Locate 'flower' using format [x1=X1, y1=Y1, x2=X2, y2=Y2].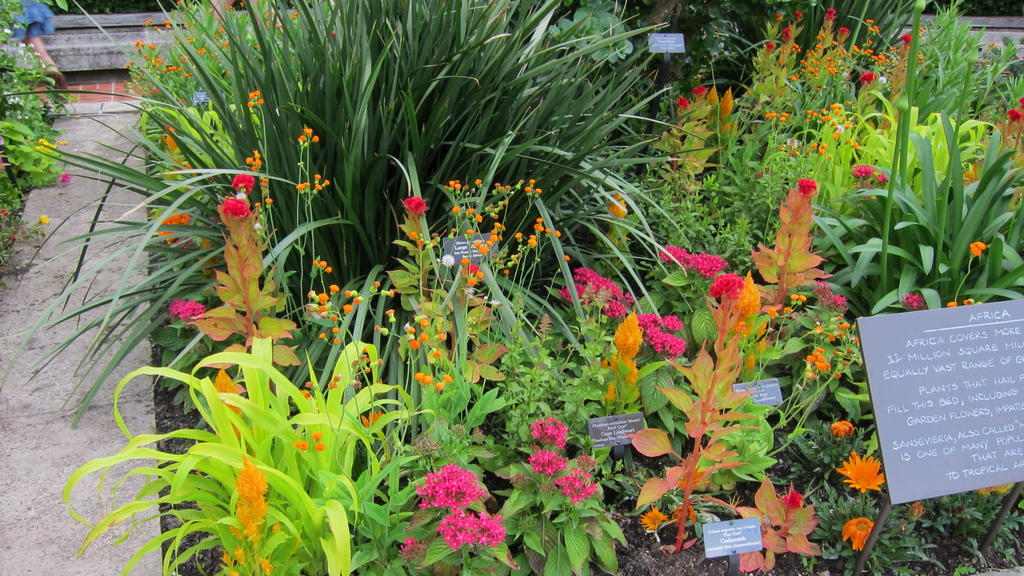
[x1=168, y1=301, x2=204, y2=324].
